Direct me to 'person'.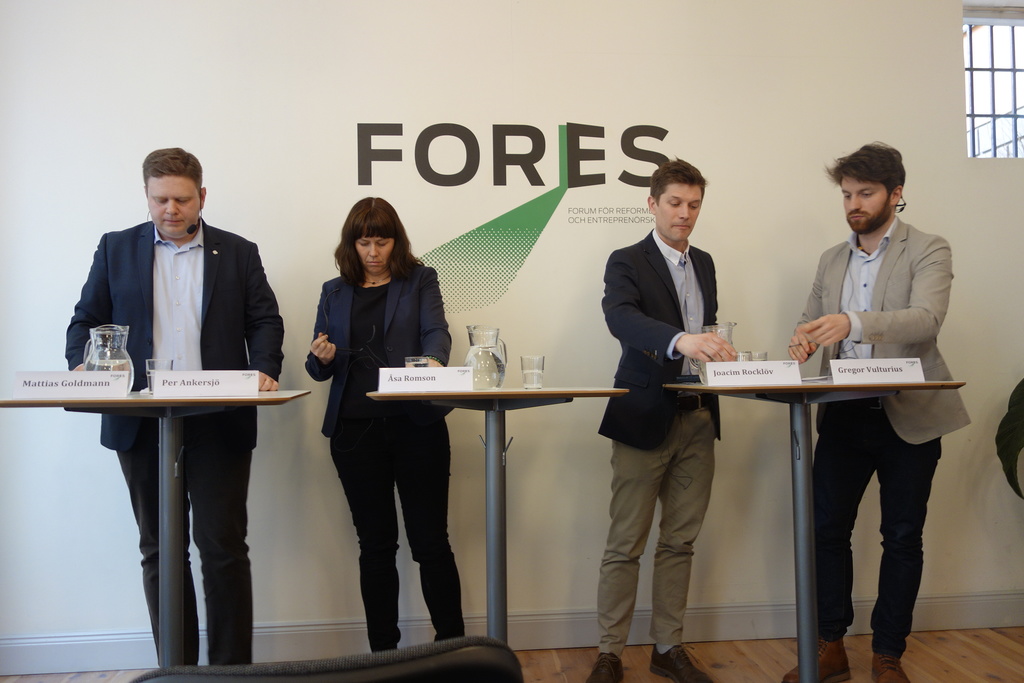
Direction: Rect(590, 156, 739, 682).
